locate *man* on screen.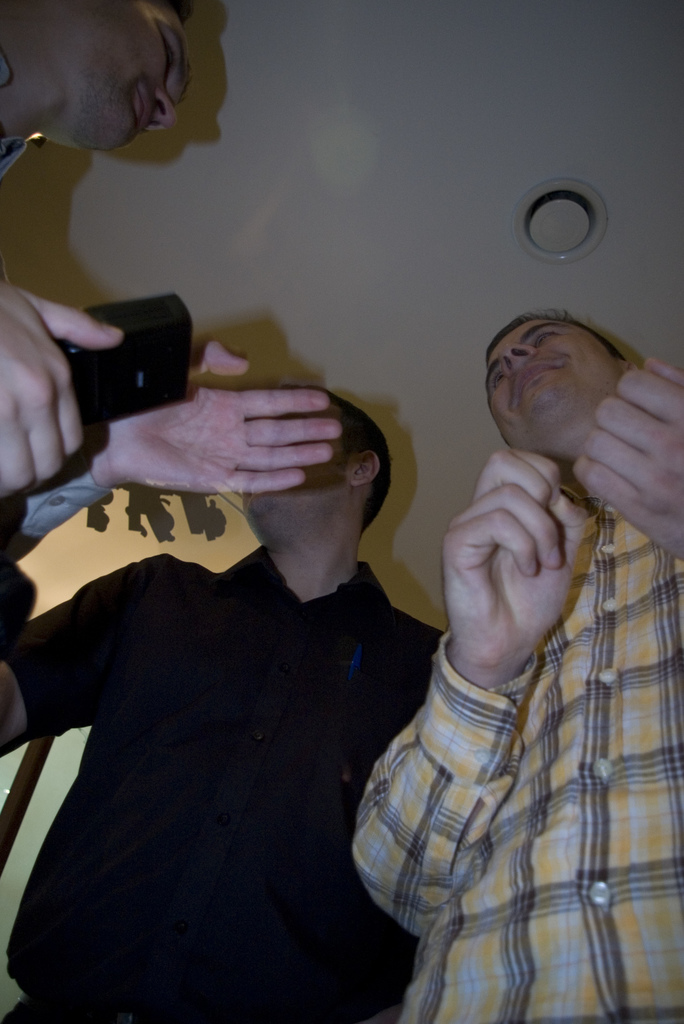
On screen at bbox=[348, 302, 683, 1023].
